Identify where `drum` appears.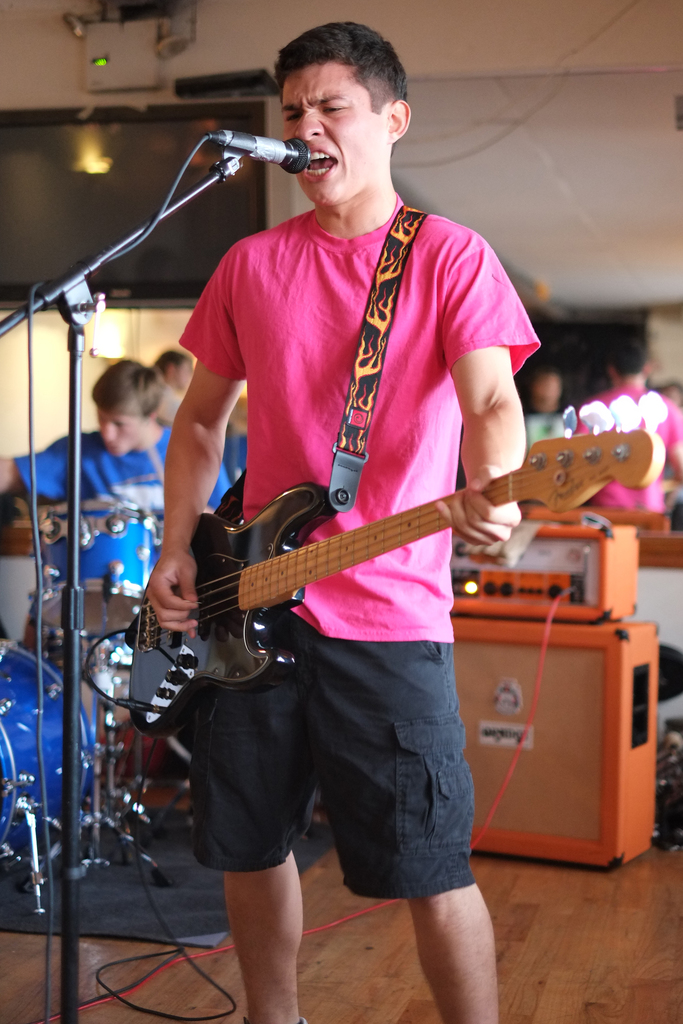
Appears at Rect(0, 634, 113, 867).
